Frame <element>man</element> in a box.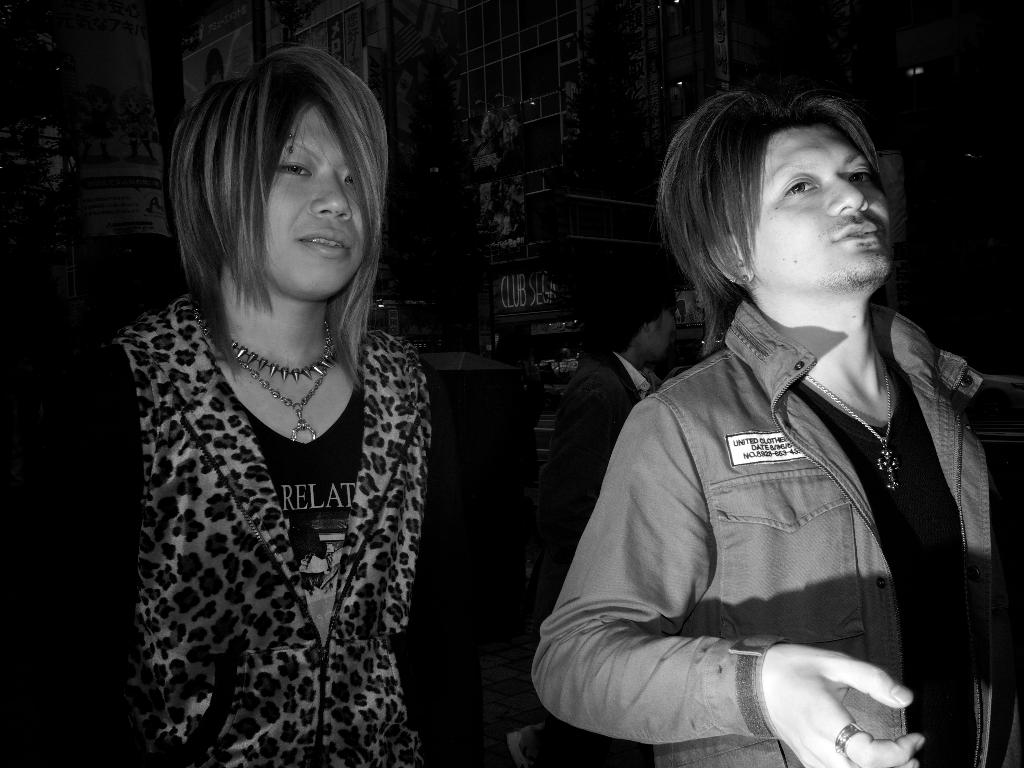
[x1=477, y1=79, x2=1023, y2=757].
